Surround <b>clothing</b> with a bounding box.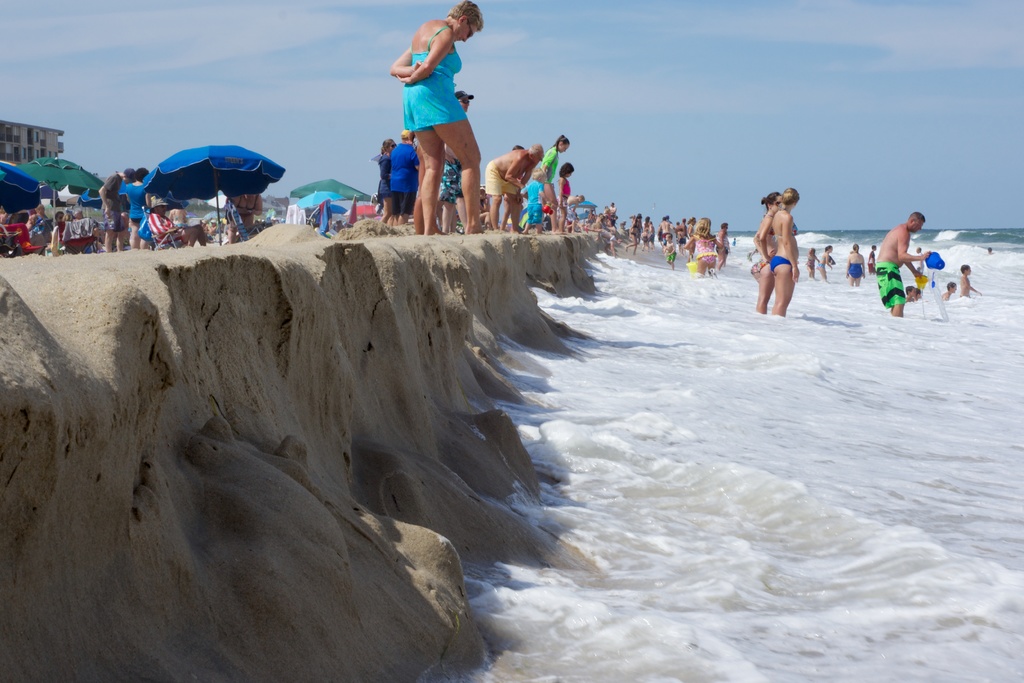
538 147 557 183.
